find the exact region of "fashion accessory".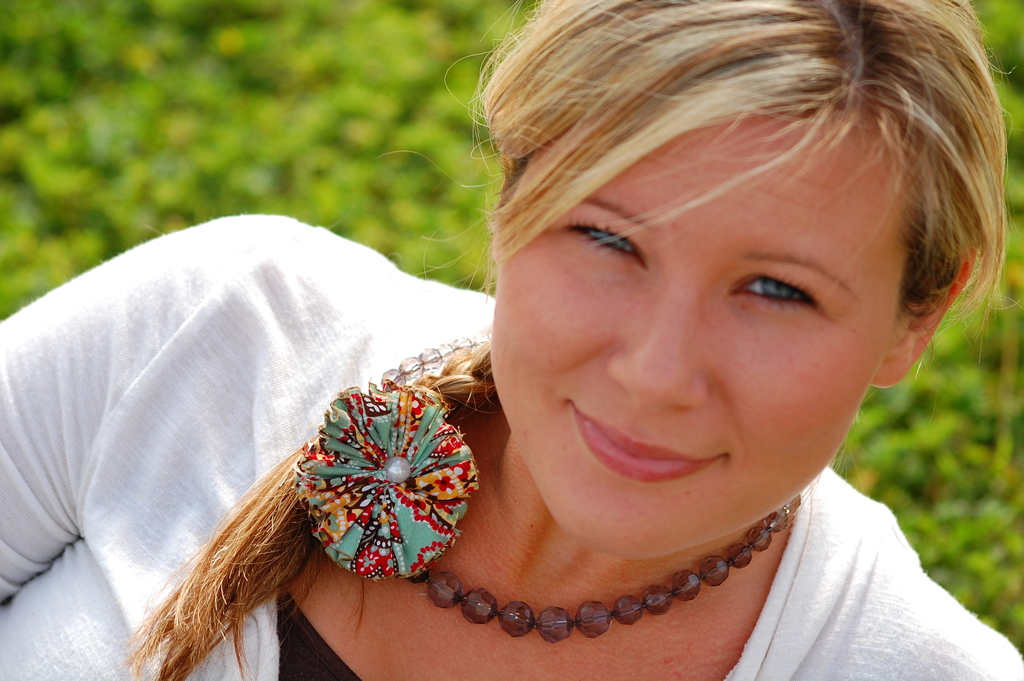
Exact region: region(286, 327, 806, 641).
